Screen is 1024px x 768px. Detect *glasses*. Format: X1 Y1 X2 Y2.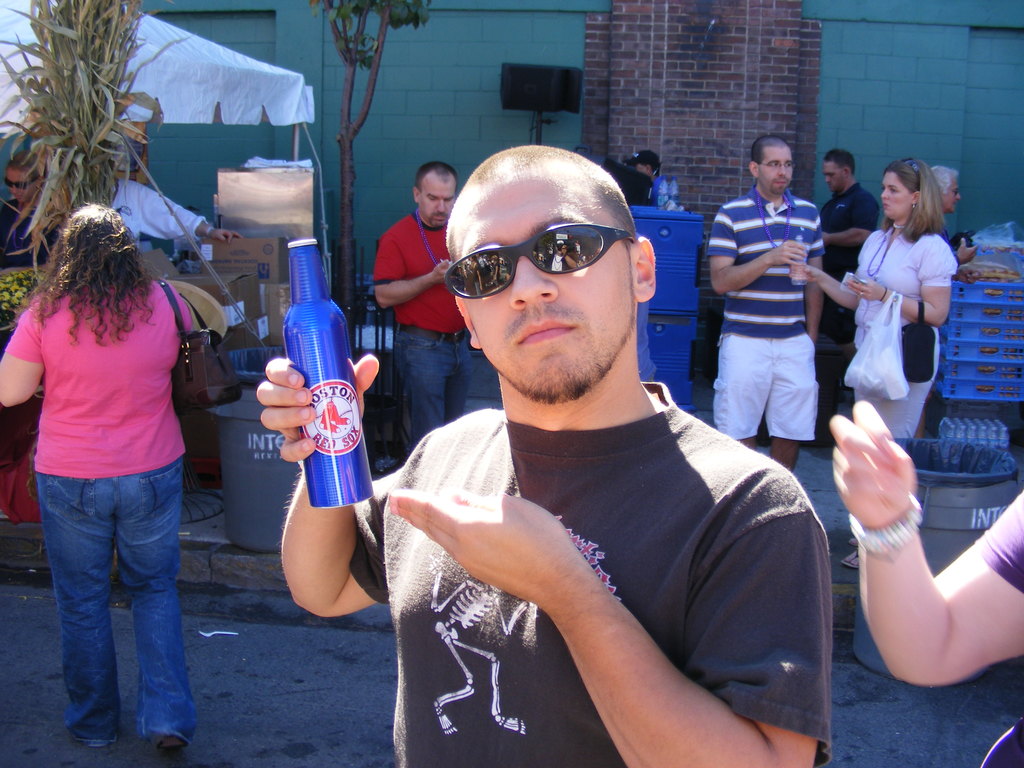
756 162 795 164.
